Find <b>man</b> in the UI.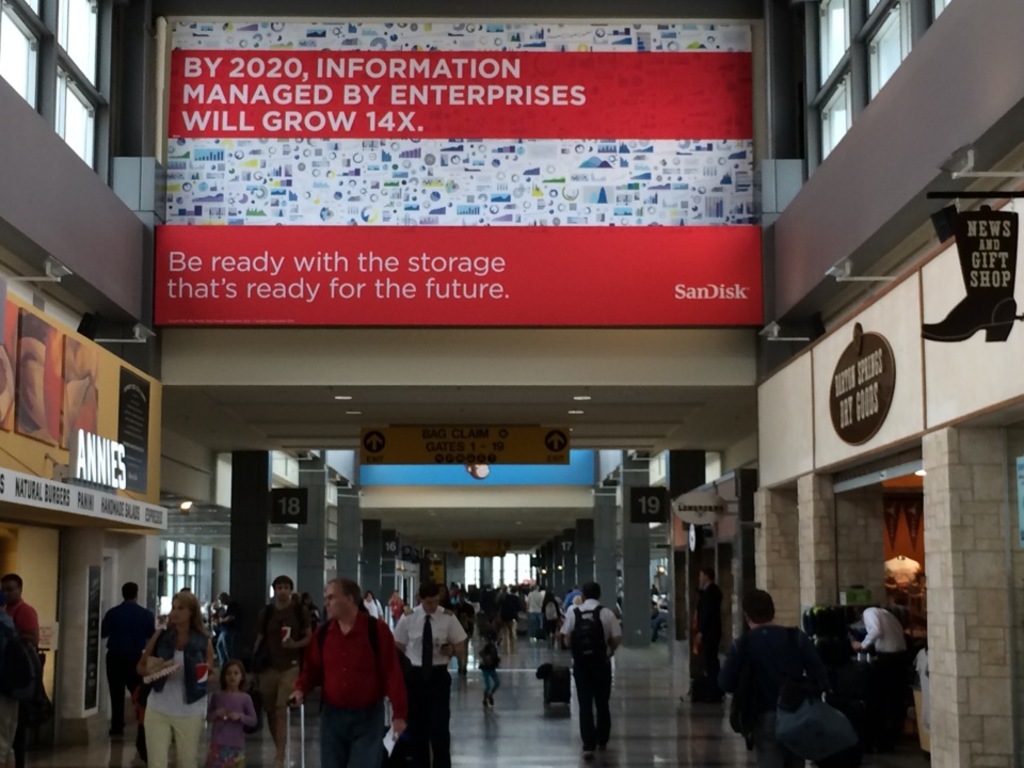
UI element at l=102, t=578, r=157, b=742.
